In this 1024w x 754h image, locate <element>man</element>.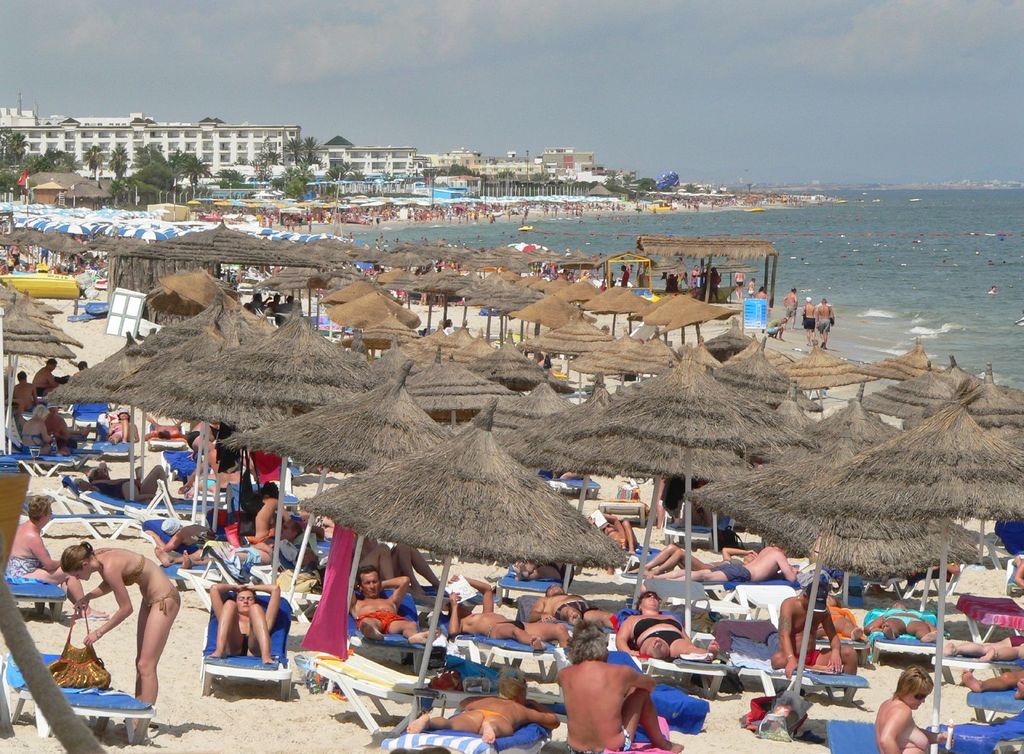
Bounding box: box(12, 369, 38, 419).
